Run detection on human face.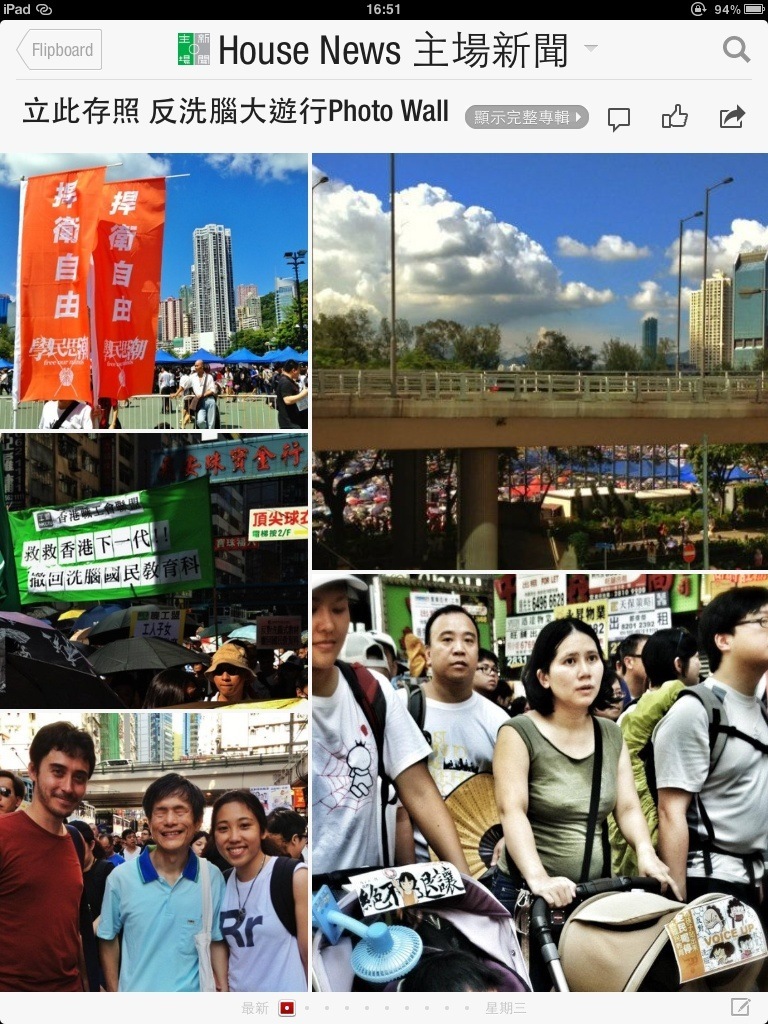
Result: <region>211, 803, 259, 868</region>.
